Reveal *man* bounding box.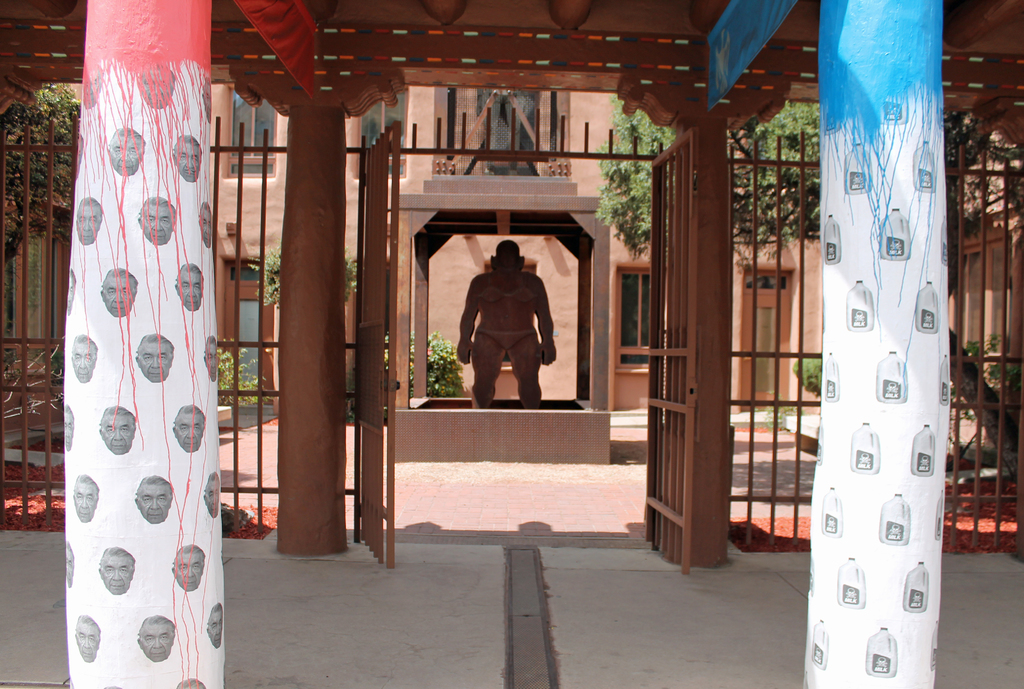
Revealed: region(135, 613, 179, 661).
